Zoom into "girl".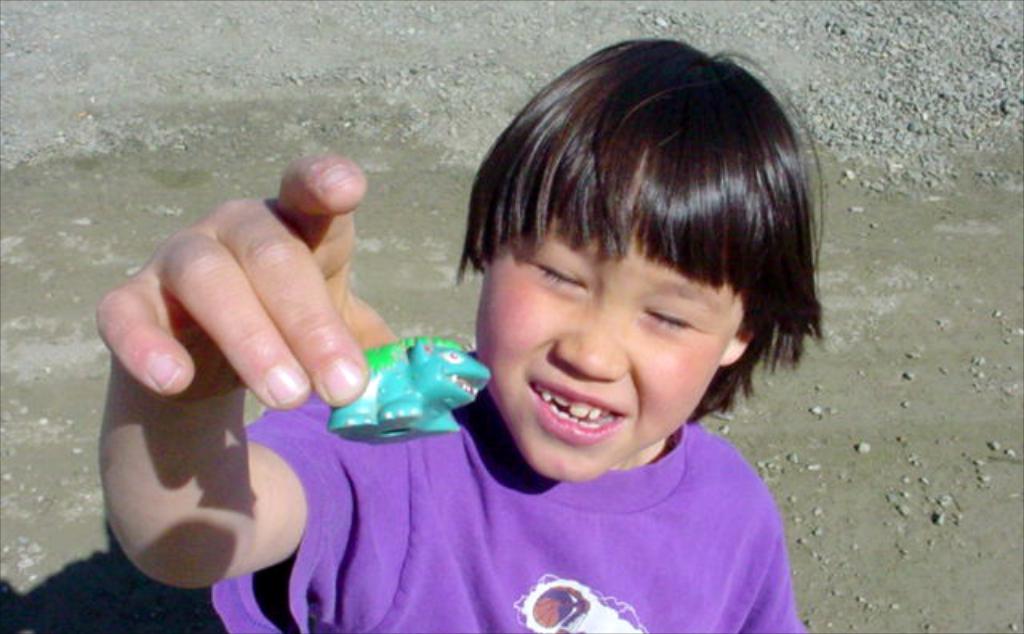
Zoom target: [left=93, top=32, right=824, bottom=632].
